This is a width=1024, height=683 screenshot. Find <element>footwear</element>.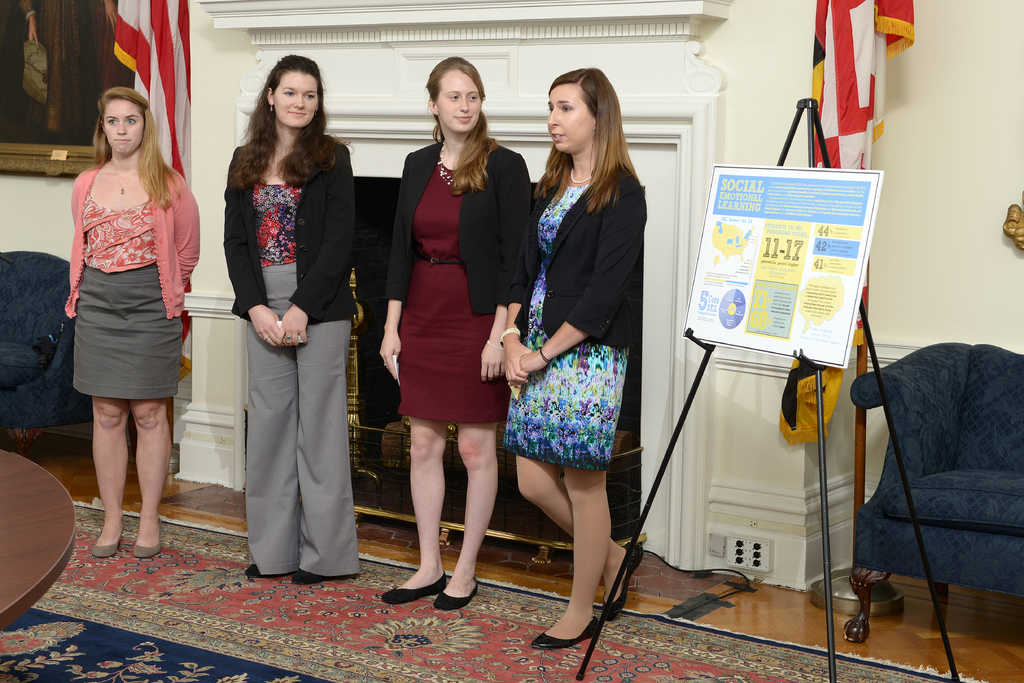
Bounding box: bbox(129, 529, 173, 558).
